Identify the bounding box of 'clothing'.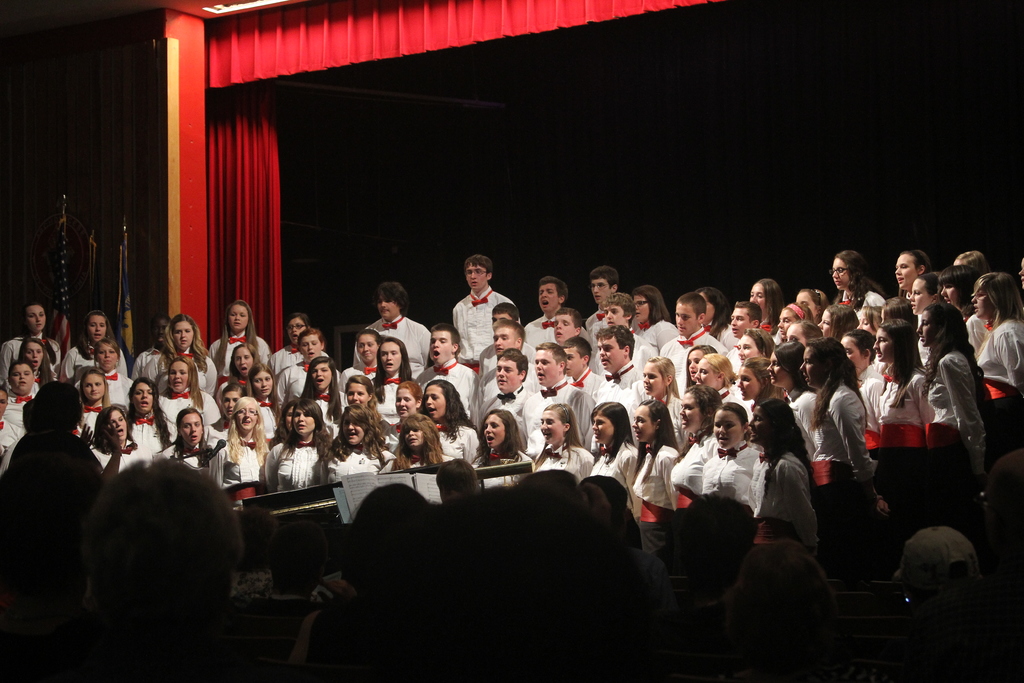
select_region(872, 363, 980, 533).
